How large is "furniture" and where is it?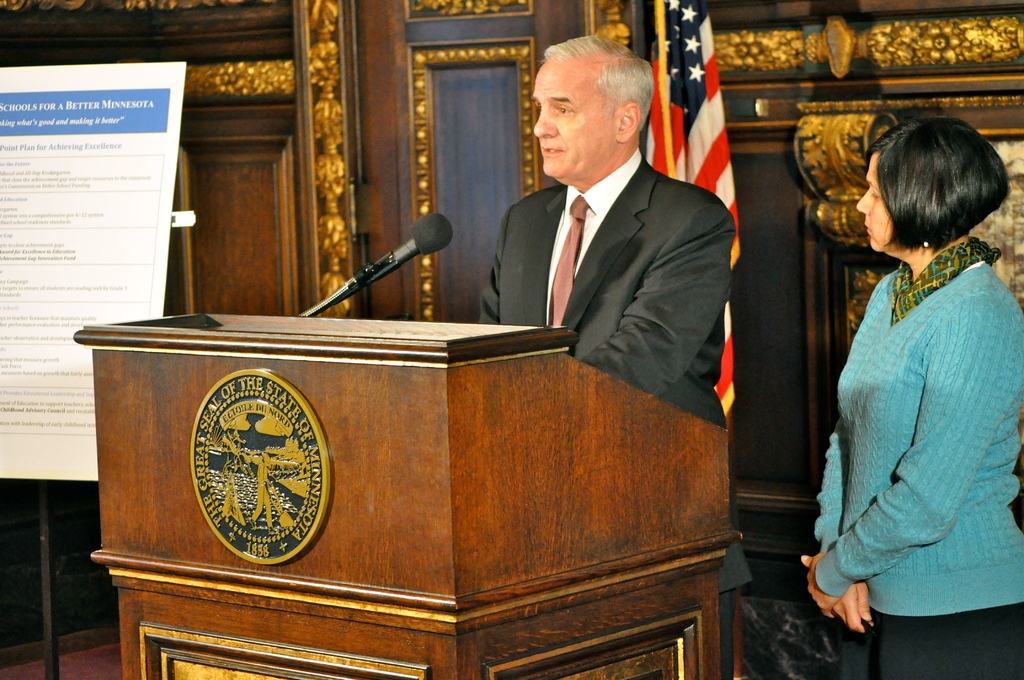
Bounding box: left=73, top=312, right=742, bottom=679.
